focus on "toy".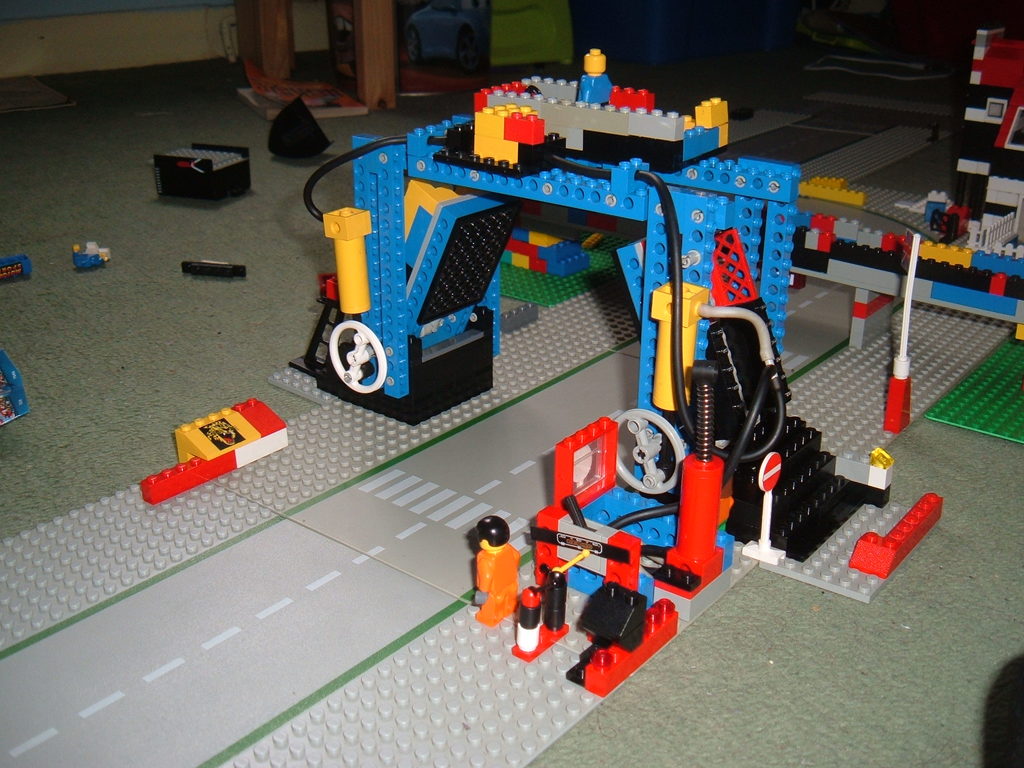
Focused at 0, 353, 28, 430.
